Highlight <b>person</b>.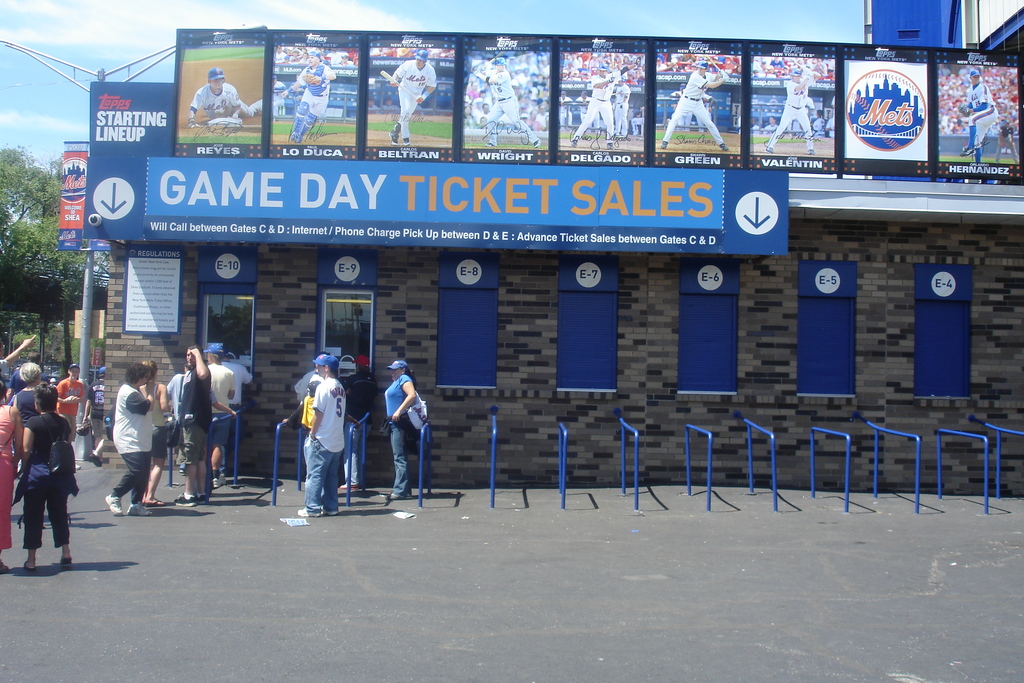
Highlighted region: Rect(171, 347, 207, 506).
